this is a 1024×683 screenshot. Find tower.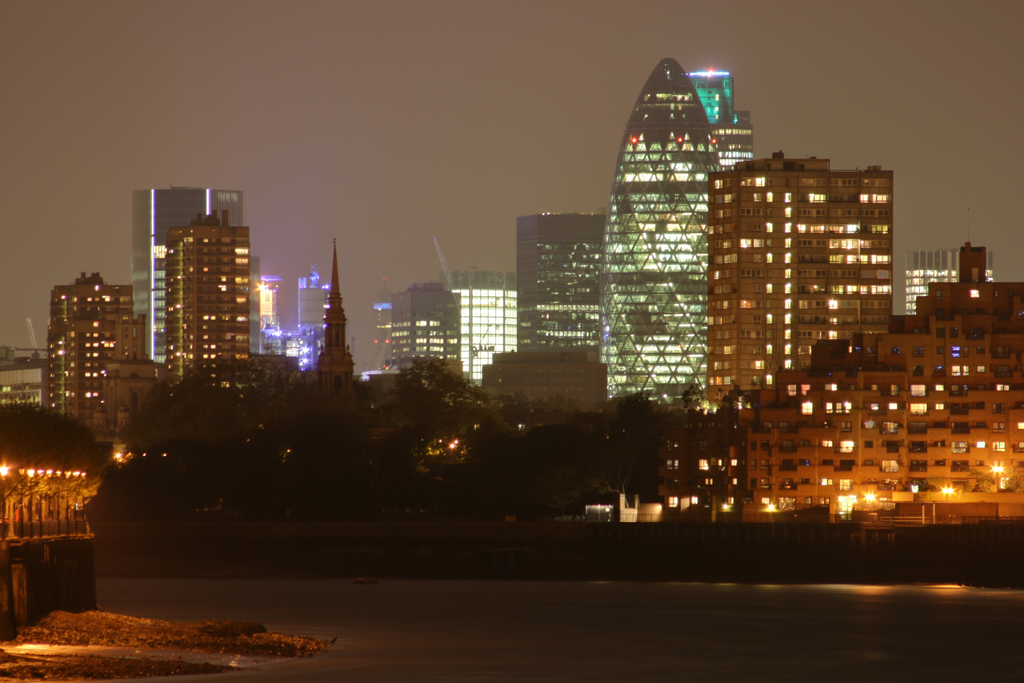
Bounding box: box=[689, 69, 755, 173].
